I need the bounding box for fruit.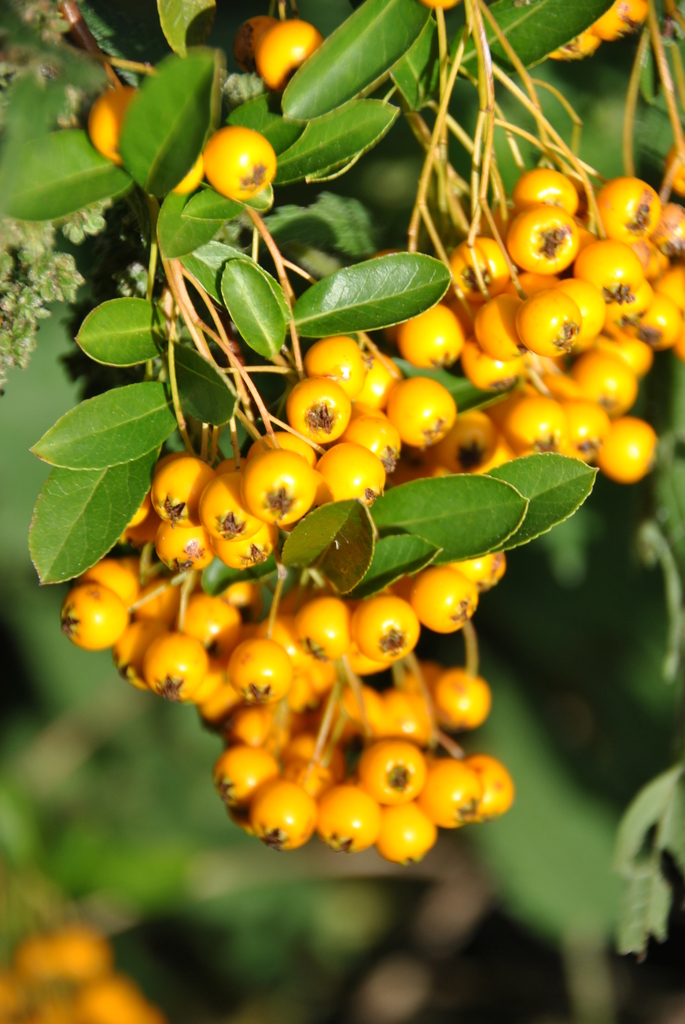
Here it is: [254, 19, 320, 99].
